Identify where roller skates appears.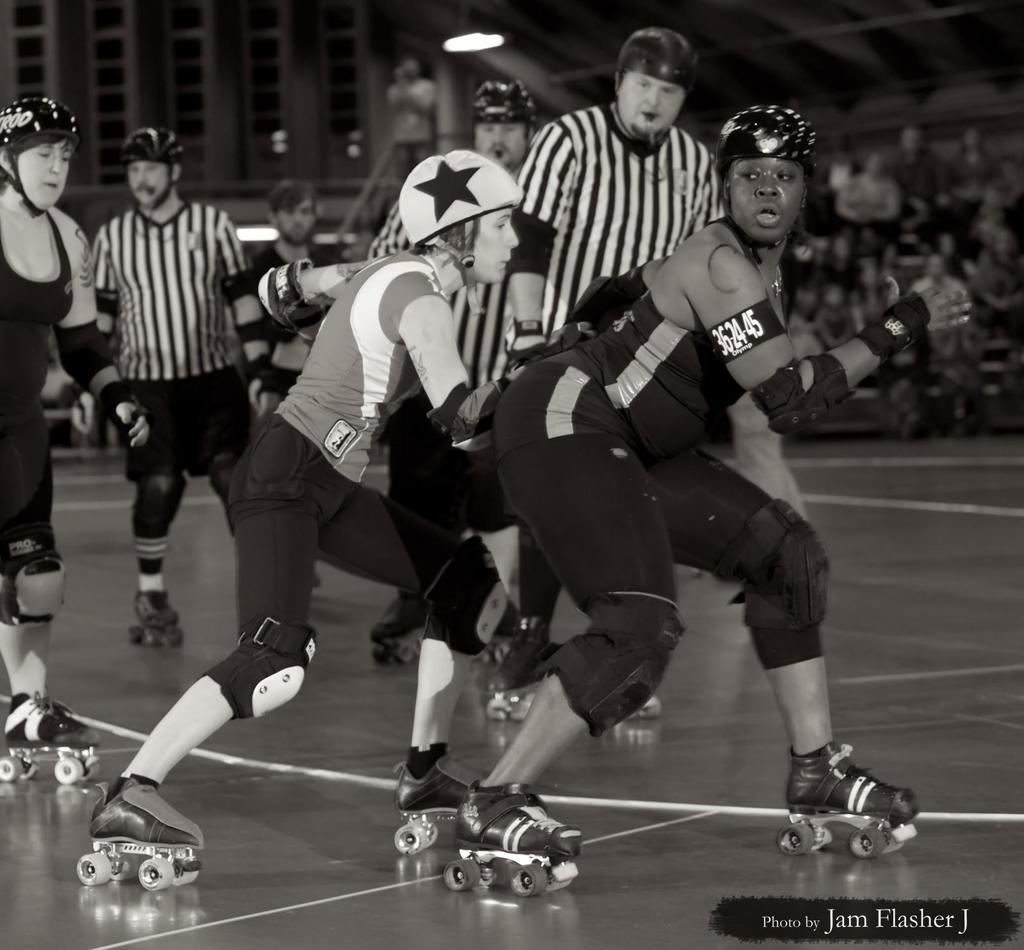
Appears at [left=82, top=770, right=207, bottom=894].
